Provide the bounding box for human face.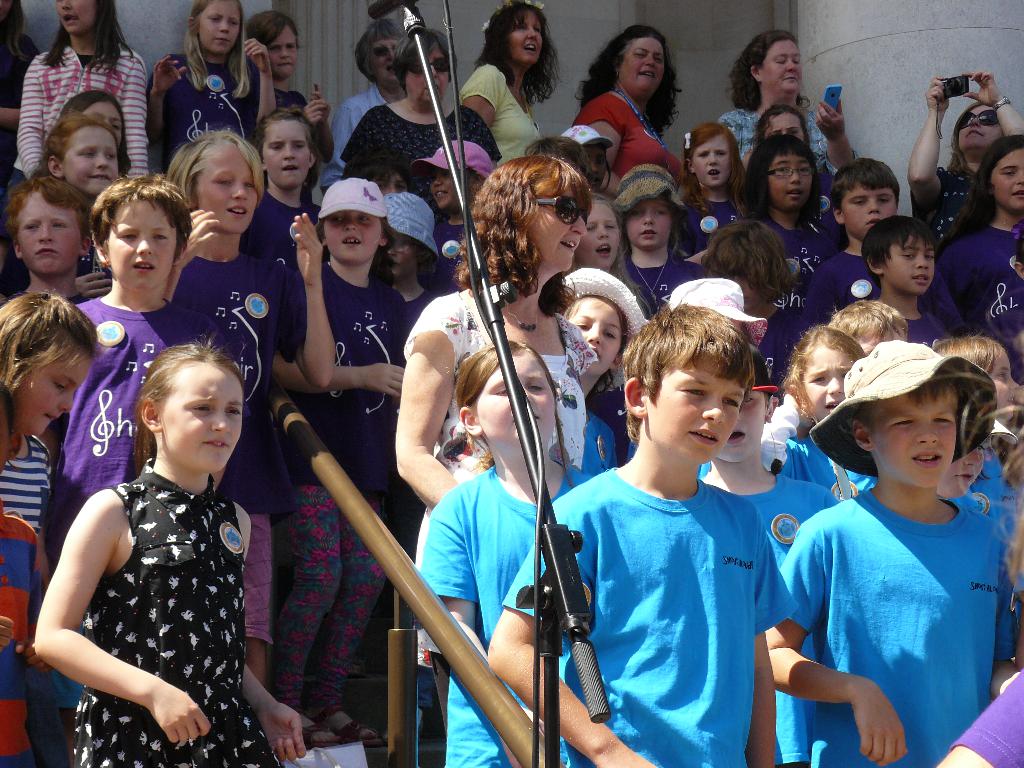
371, 36, 396, 87.
